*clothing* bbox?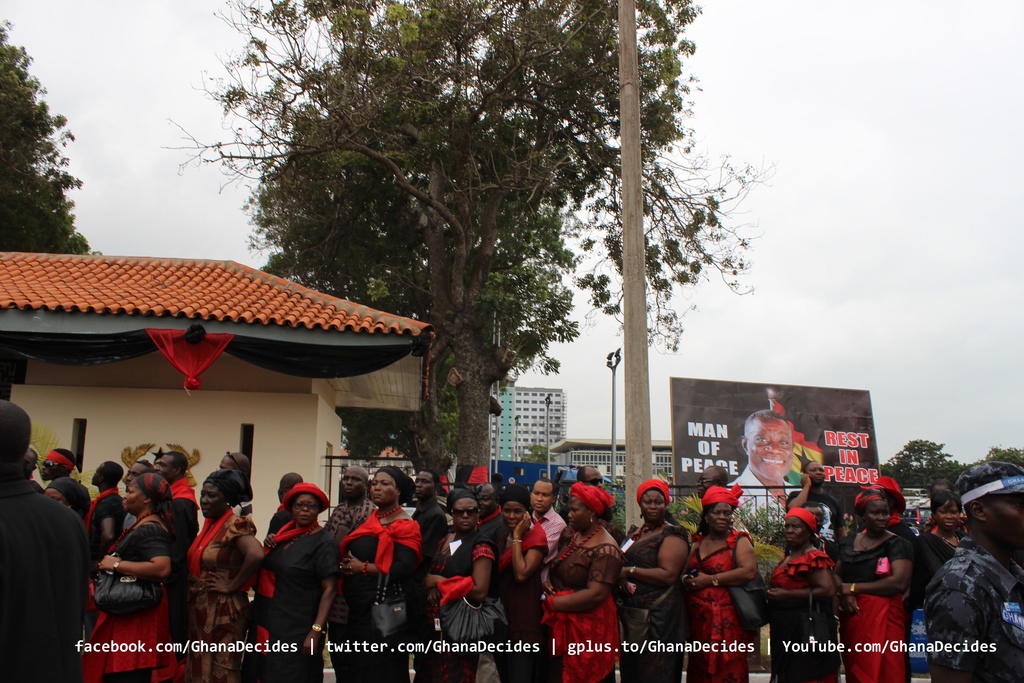
{"x1": 492, "y1": 518, "x2": 551, "y2": 682}
